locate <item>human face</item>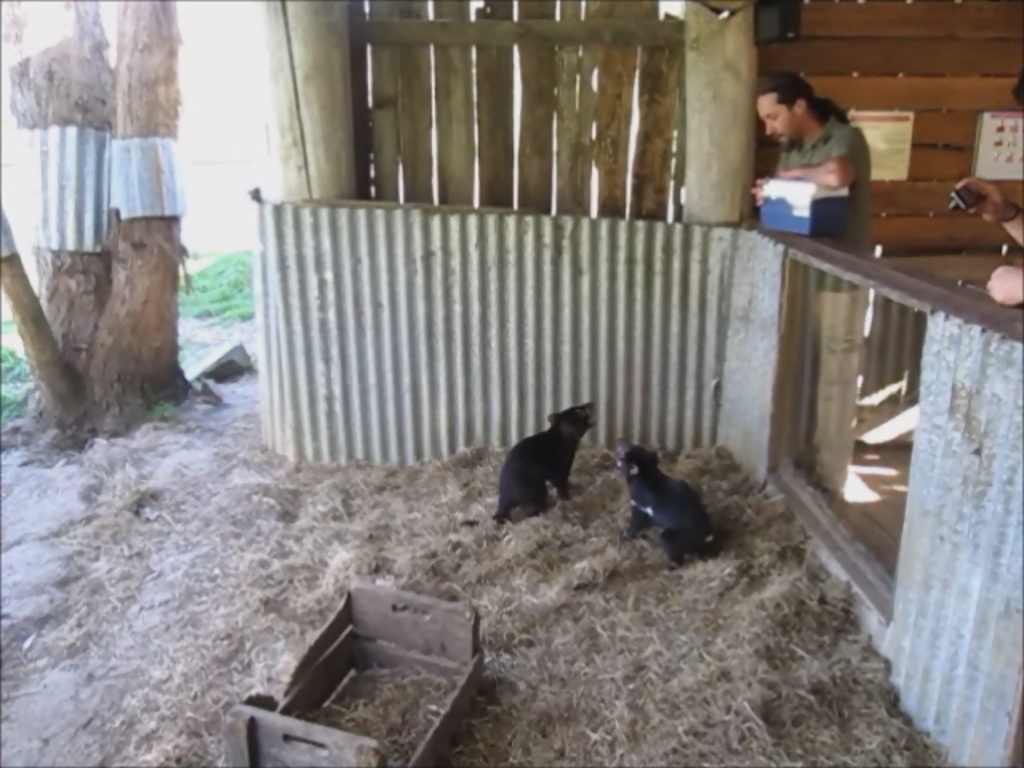
l=754, t=93, r=800, b=149
